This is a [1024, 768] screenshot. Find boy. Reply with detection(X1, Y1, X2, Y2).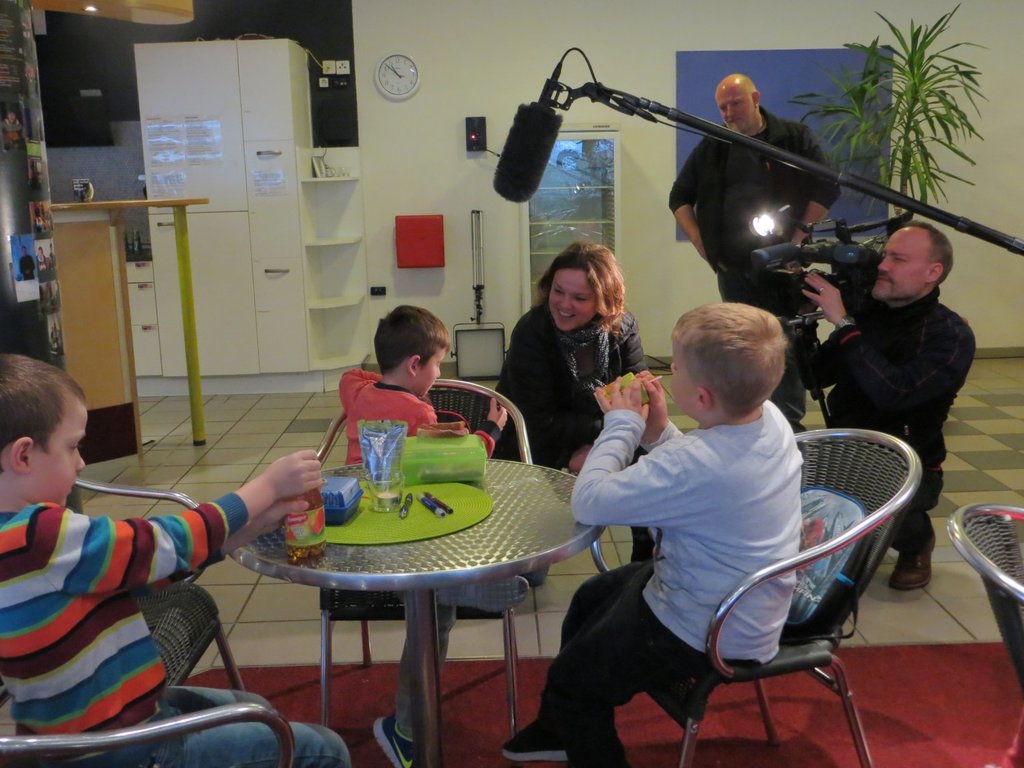
detection(0, 350, 352, 767).
